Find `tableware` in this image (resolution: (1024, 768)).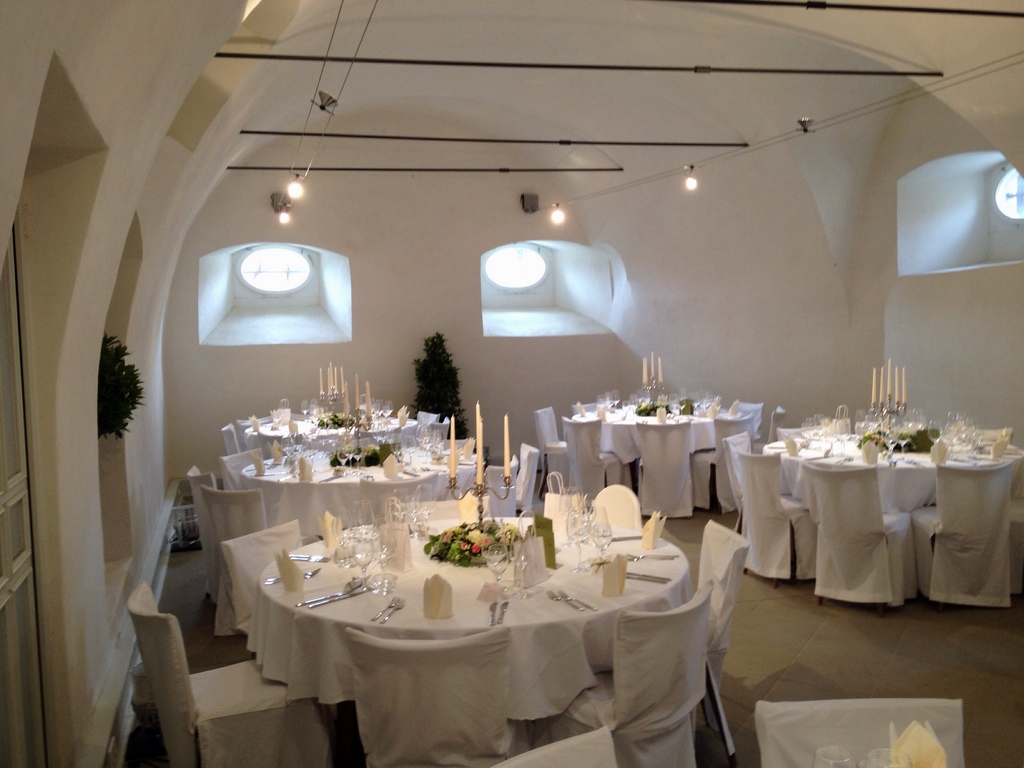
262, 567, 320, 582.
